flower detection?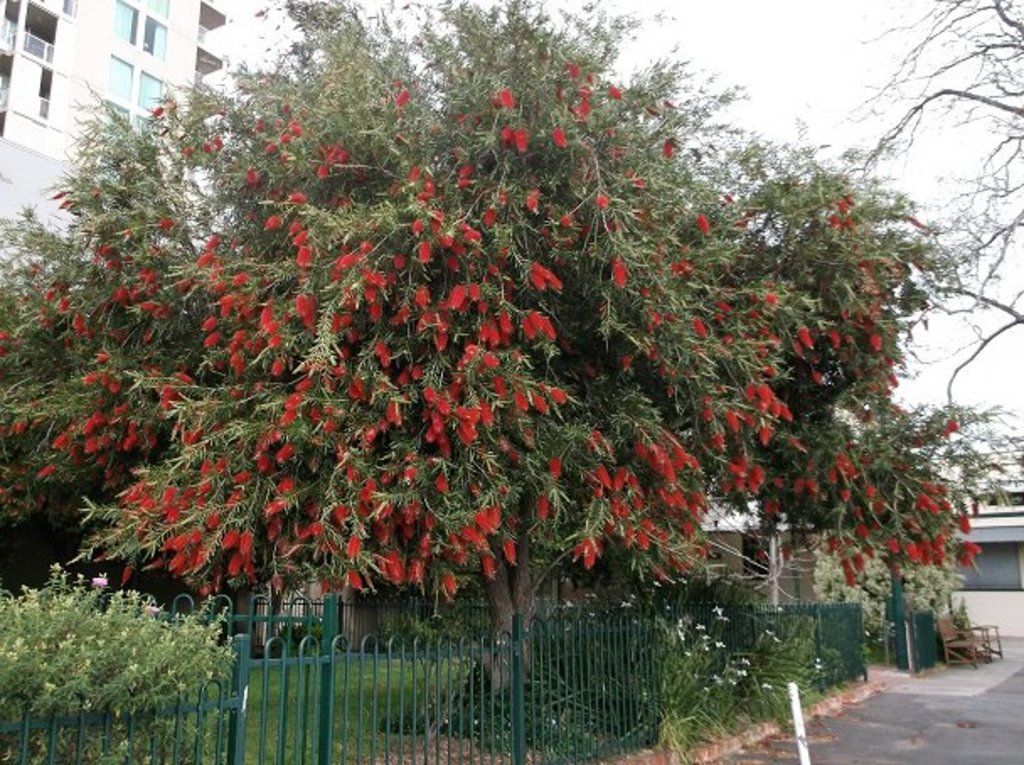
x1=344, y1=536, x2=359, y2=558
